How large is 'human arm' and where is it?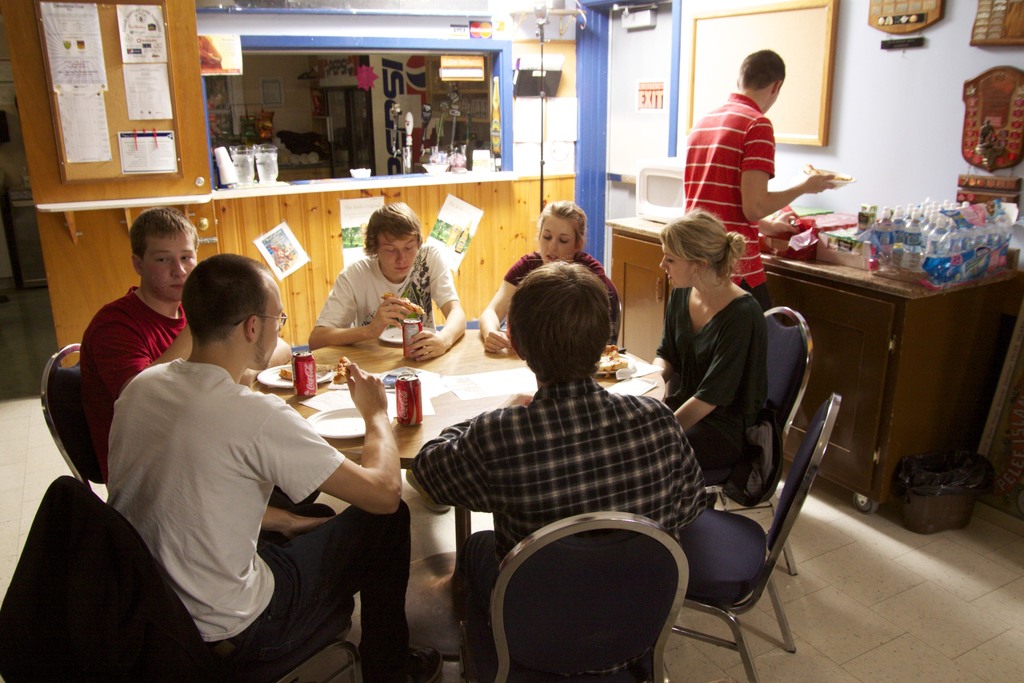
Bounding box: Rect(413, 391, 536, 516).
